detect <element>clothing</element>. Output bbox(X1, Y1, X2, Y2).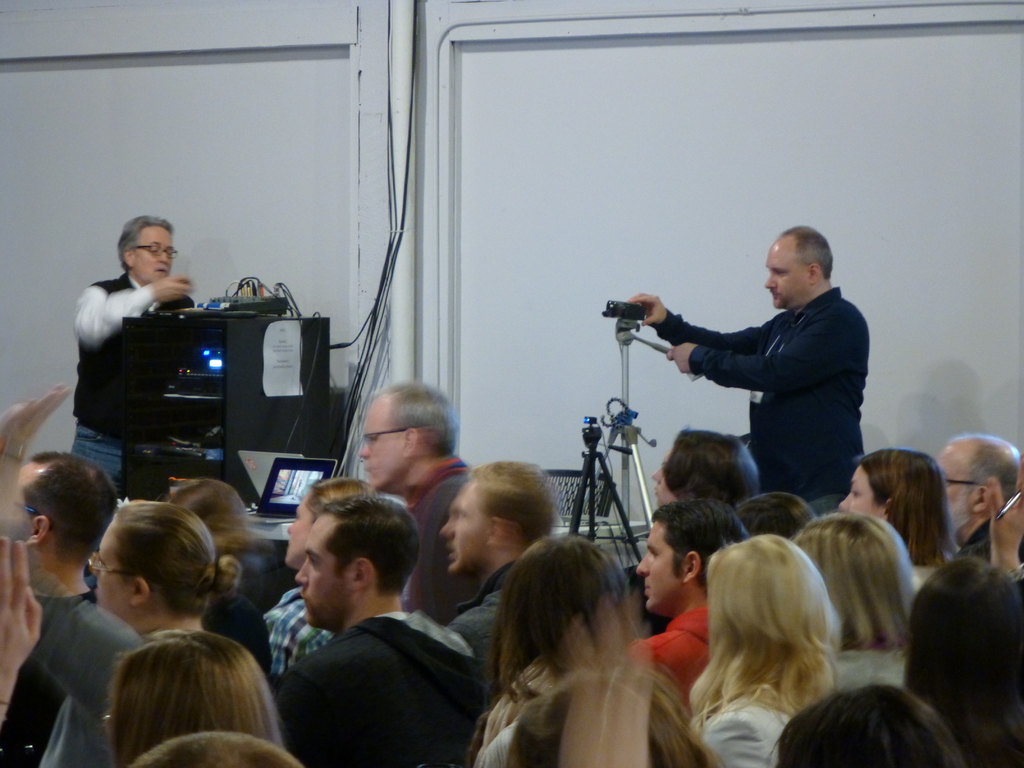
bbox(698, 679, 804, 767).
